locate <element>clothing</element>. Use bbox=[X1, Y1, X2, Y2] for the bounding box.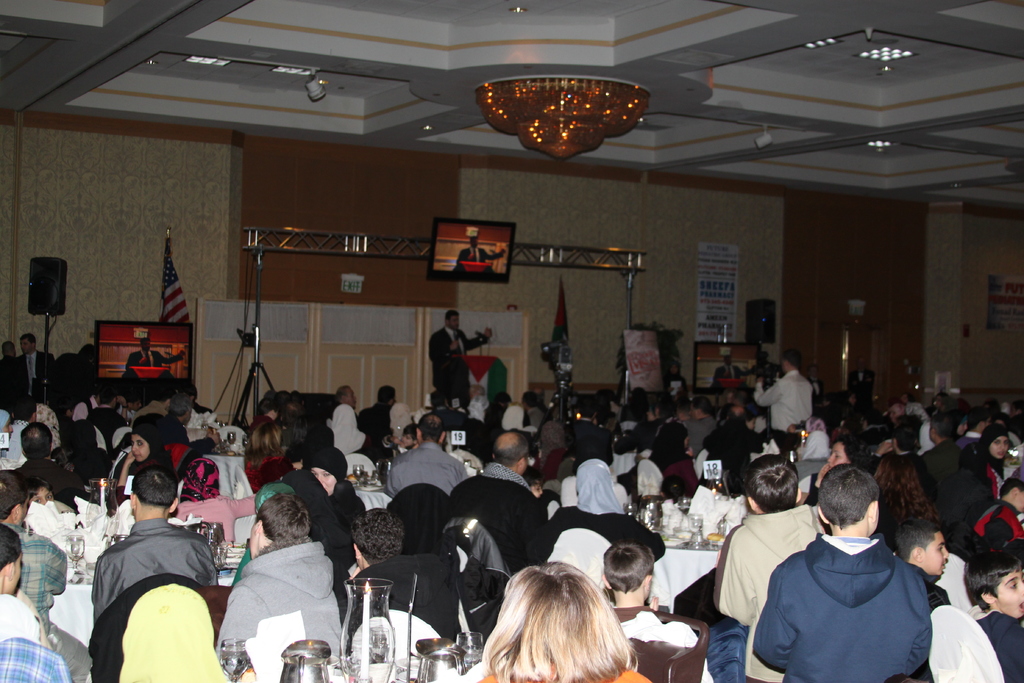
bbox=[970, 609, 1023, 682].
